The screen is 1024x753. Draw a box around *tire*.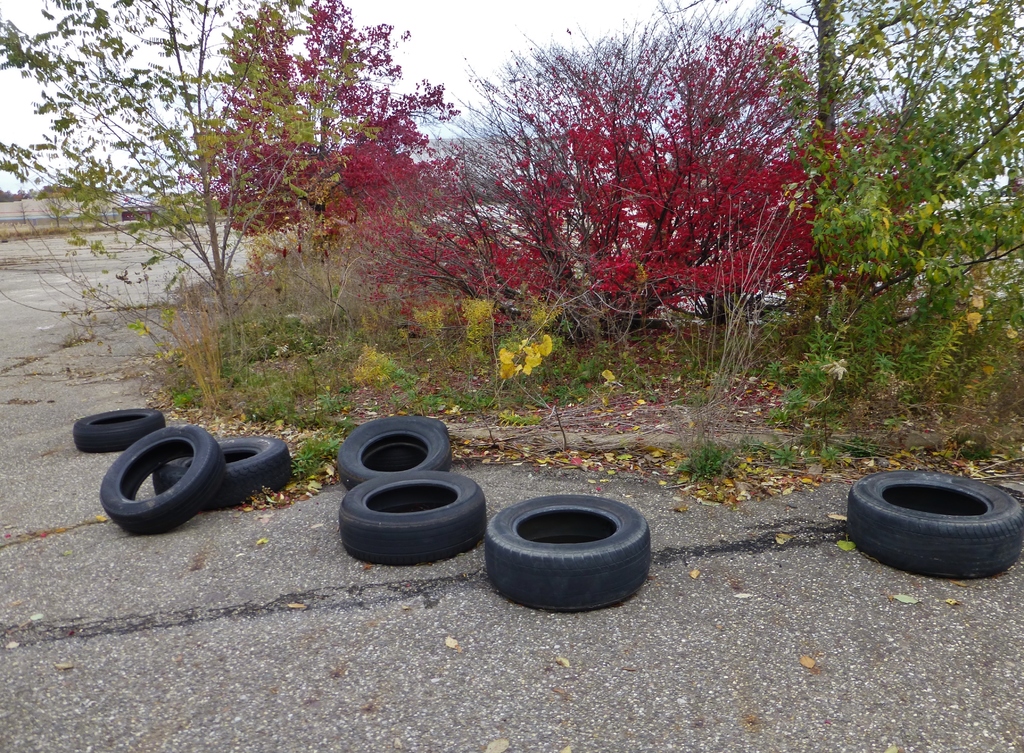
{"x1": 483, "y1": 495, "x2": 652, "y2": 613}.
